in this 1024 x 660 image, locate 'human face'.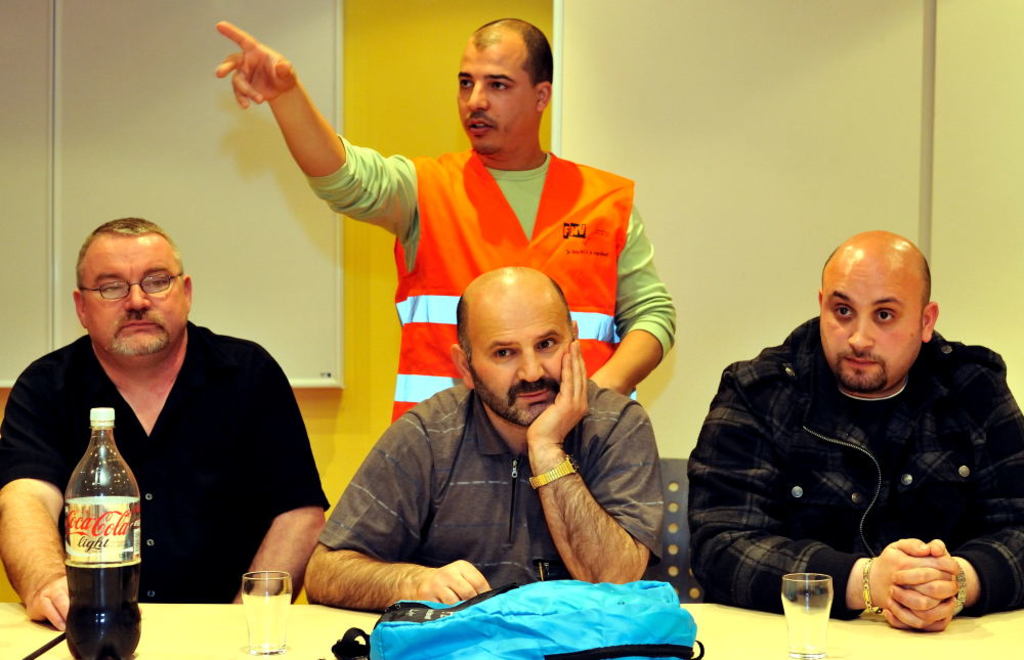
Bounding box: (822, 262, 918, 395).
